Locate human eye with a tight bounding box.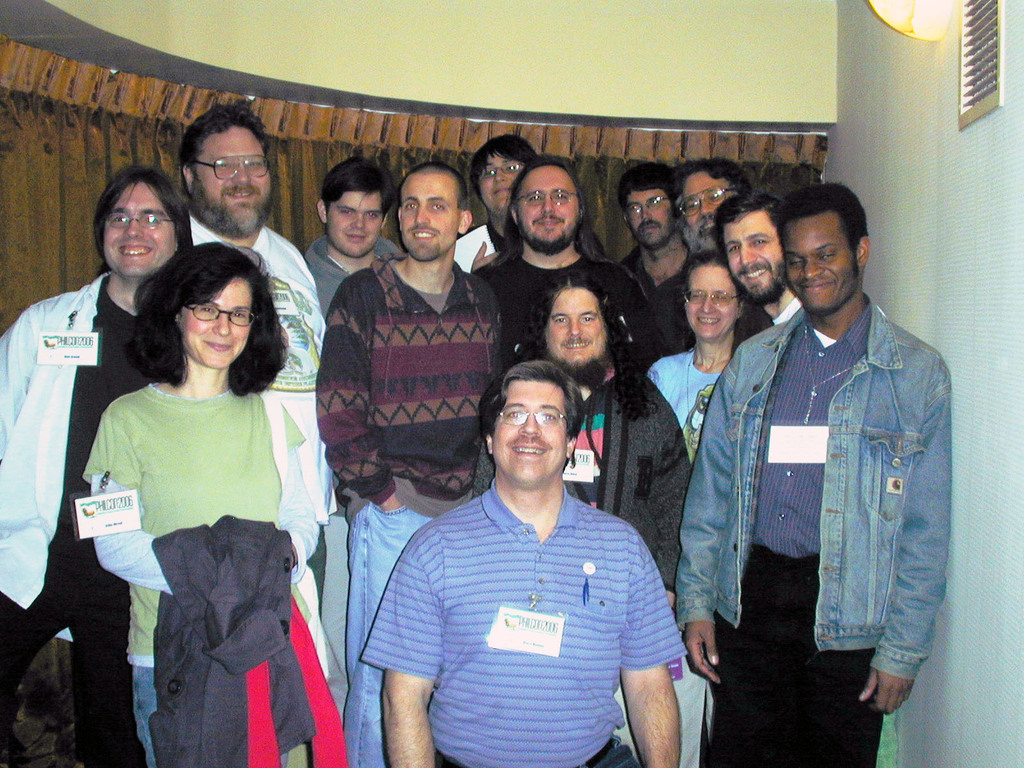
bbox=(712, 293, 726, 302).
